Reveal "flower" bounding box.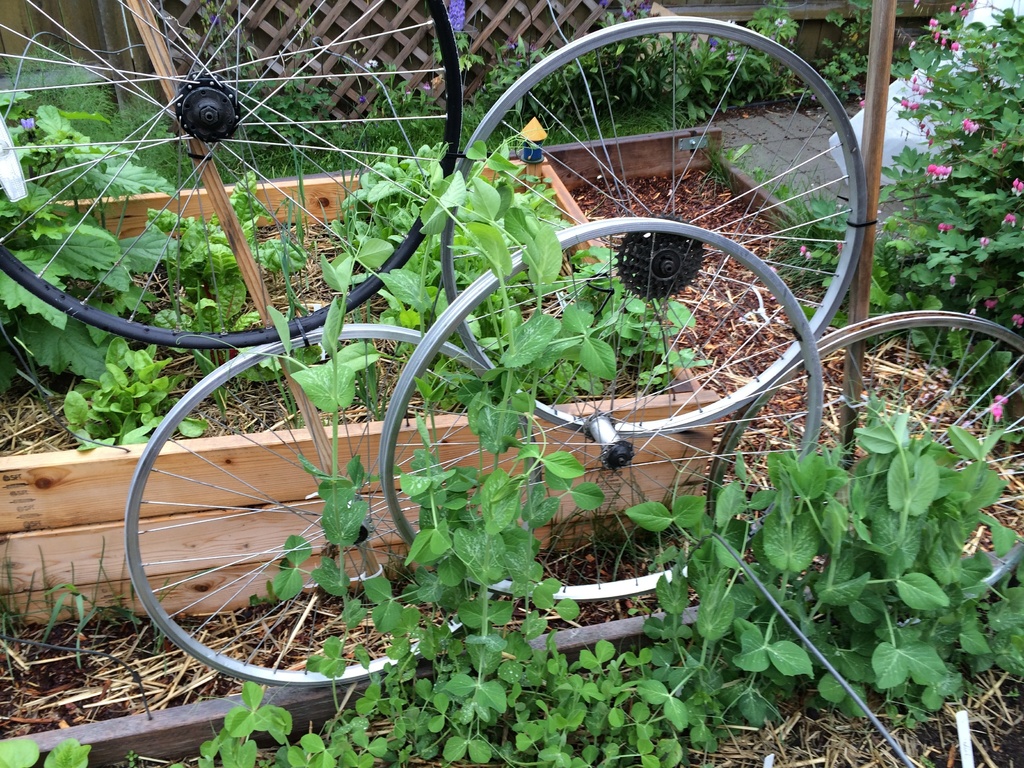
Revealed: 924/162/947/177.
